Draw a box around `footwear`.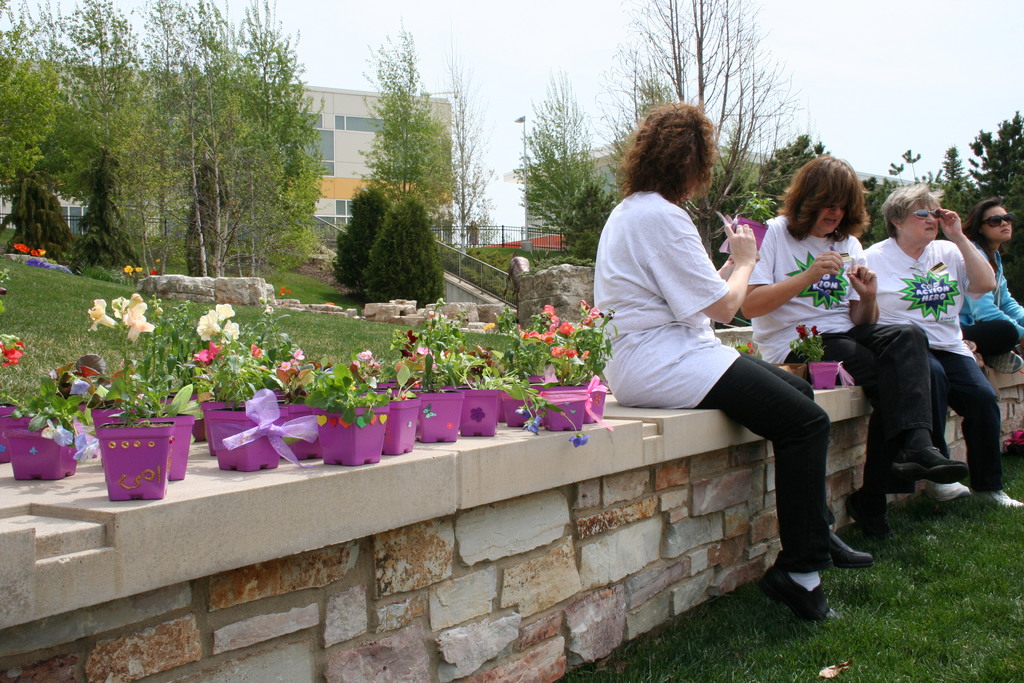
[x1=824, y1=525, x2=873, y2=573].
